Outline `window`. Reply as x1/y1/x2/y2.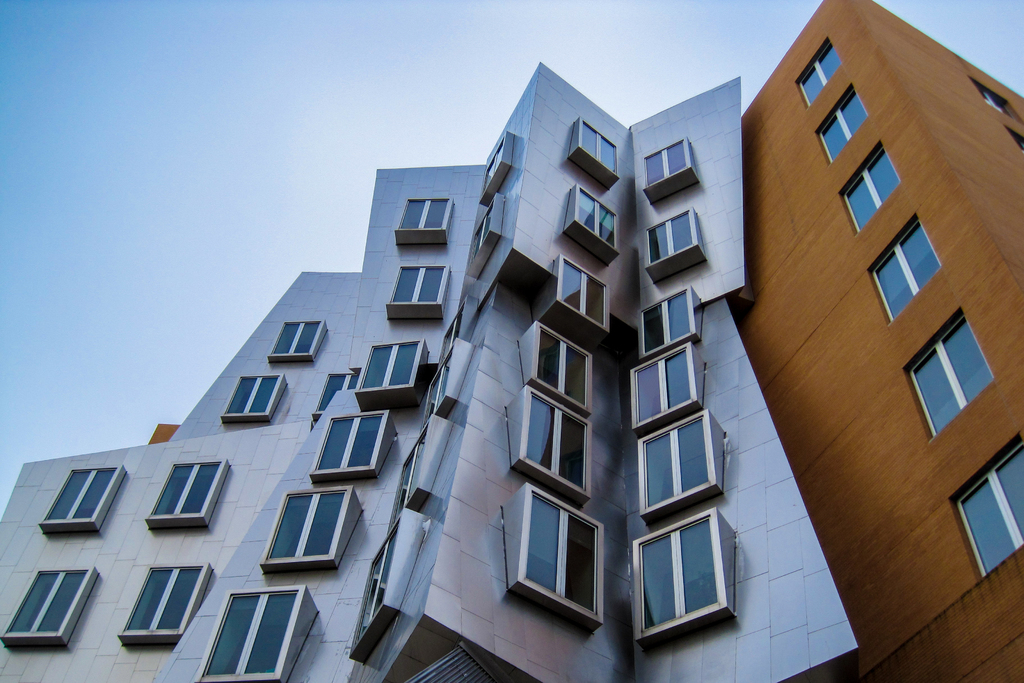
817/86/865/158.
